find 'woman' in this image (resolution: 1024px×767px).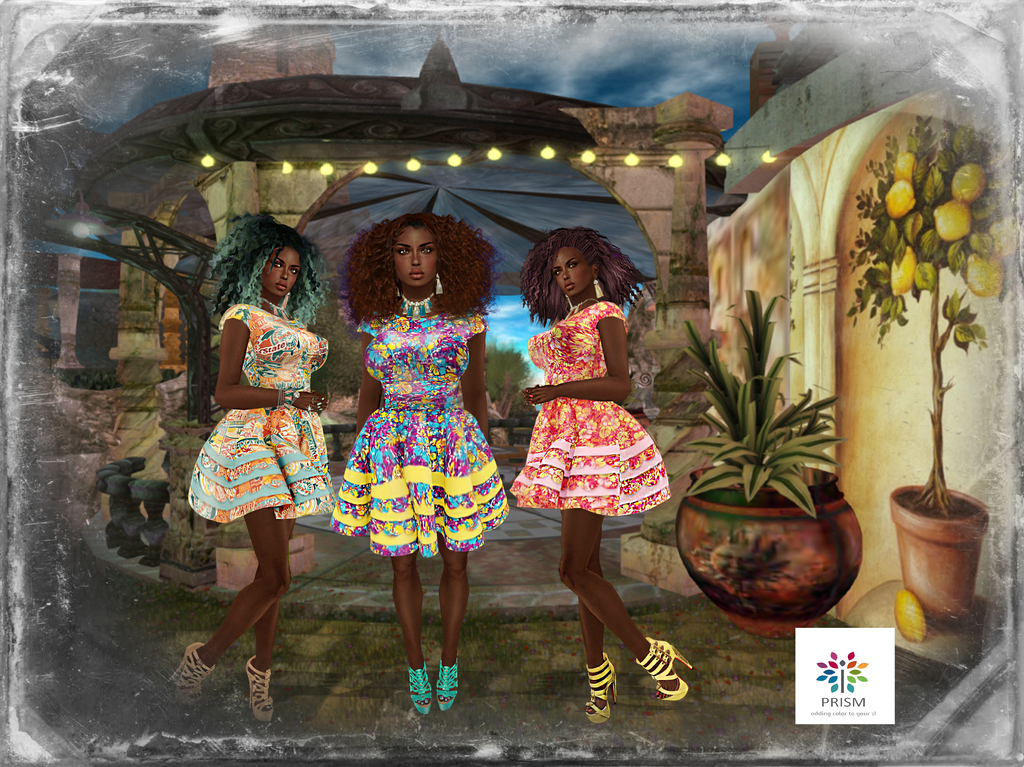
crop(187, 207, 326, 712).
